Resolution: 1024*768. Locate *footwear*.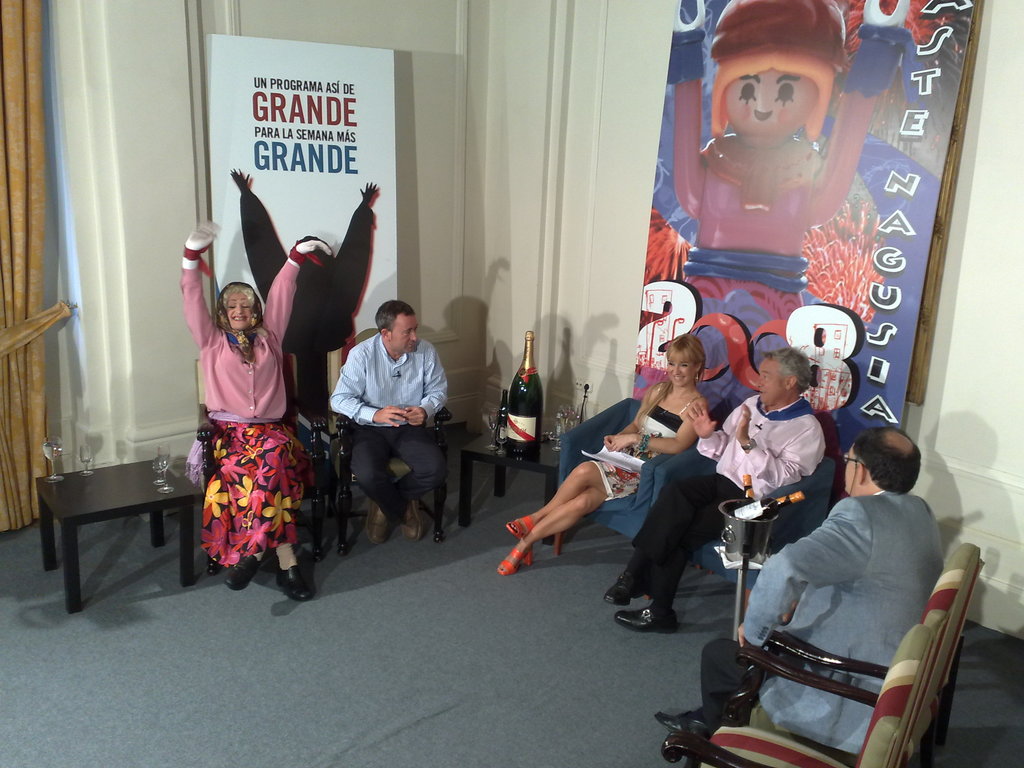
[x1=276, y1=564, x2=316, y2=601].
